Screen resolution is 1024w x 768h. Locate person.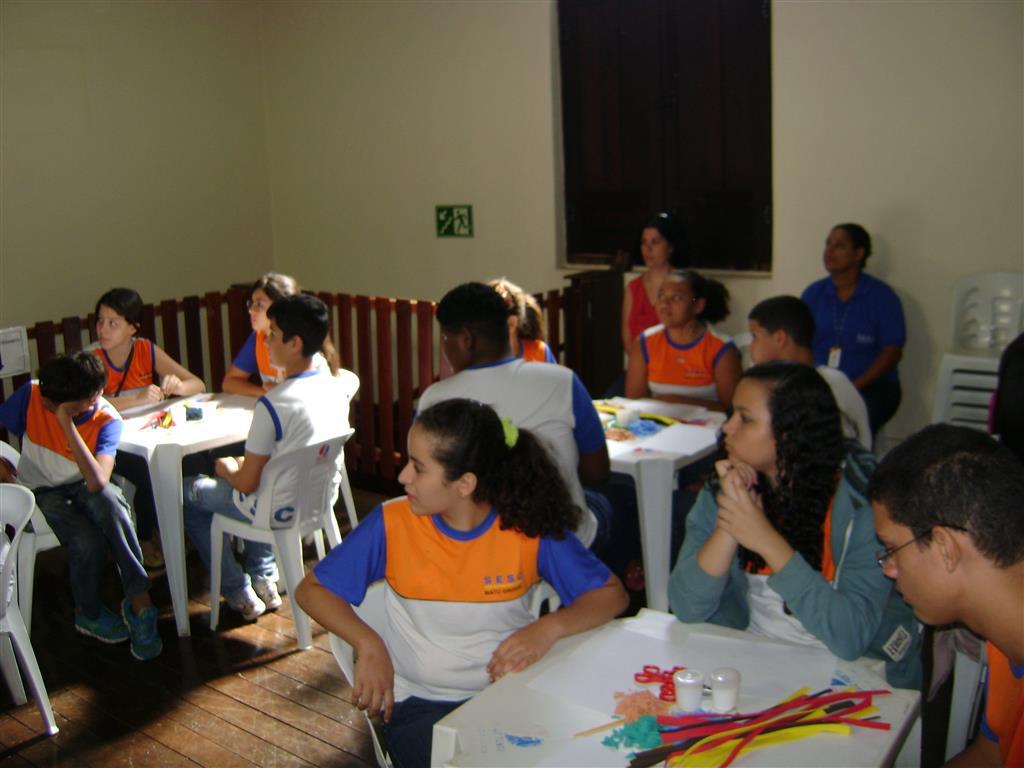
(659,362,923,691).
